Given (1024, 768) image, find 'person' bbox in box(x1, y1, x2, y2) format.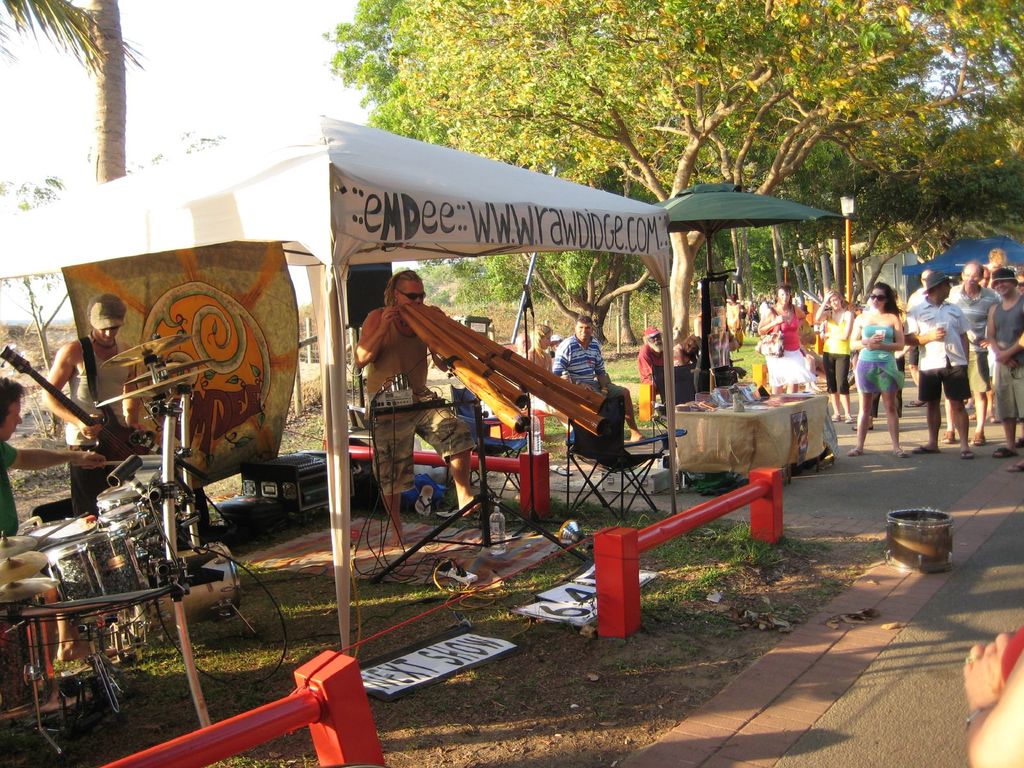
box(861, 287, 916, 451).
